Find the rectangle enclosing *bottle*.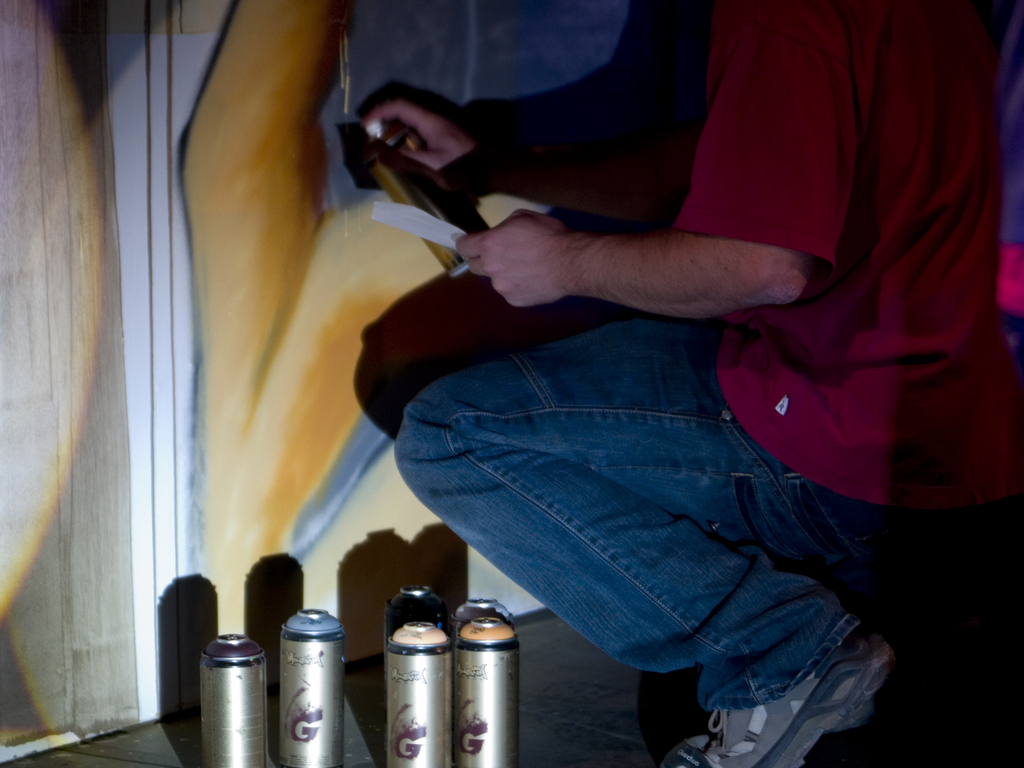
region(364, 118, 488, 275).
